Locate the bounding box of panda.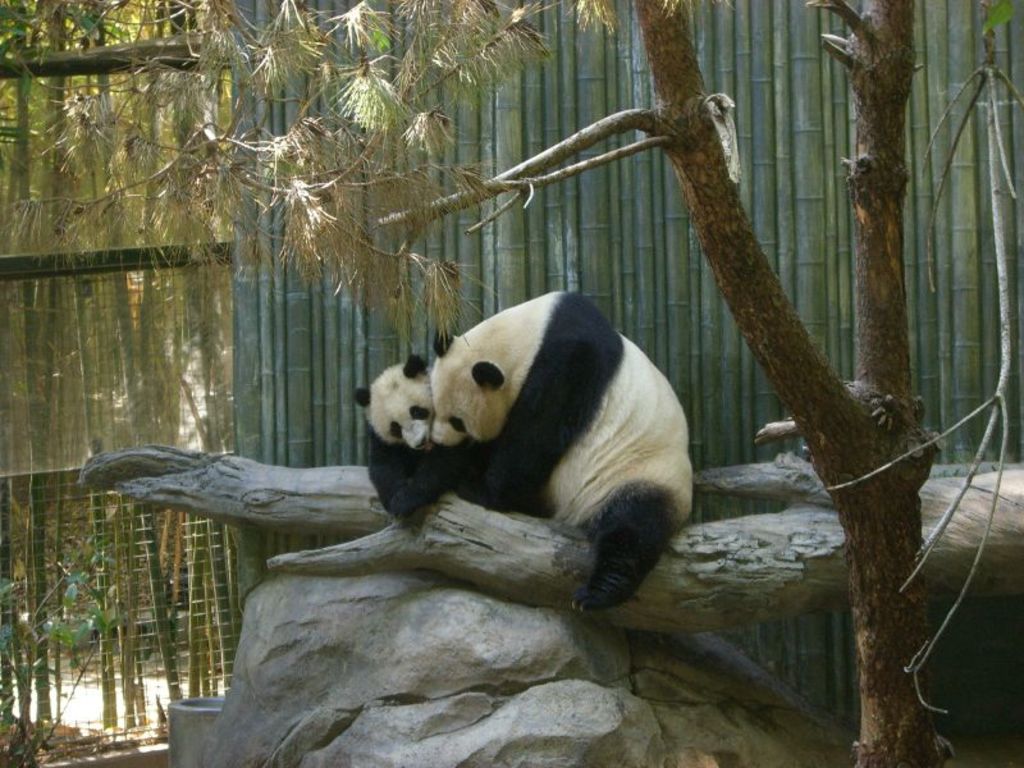
Bounding box: detection(347, 352, 440, 522).
